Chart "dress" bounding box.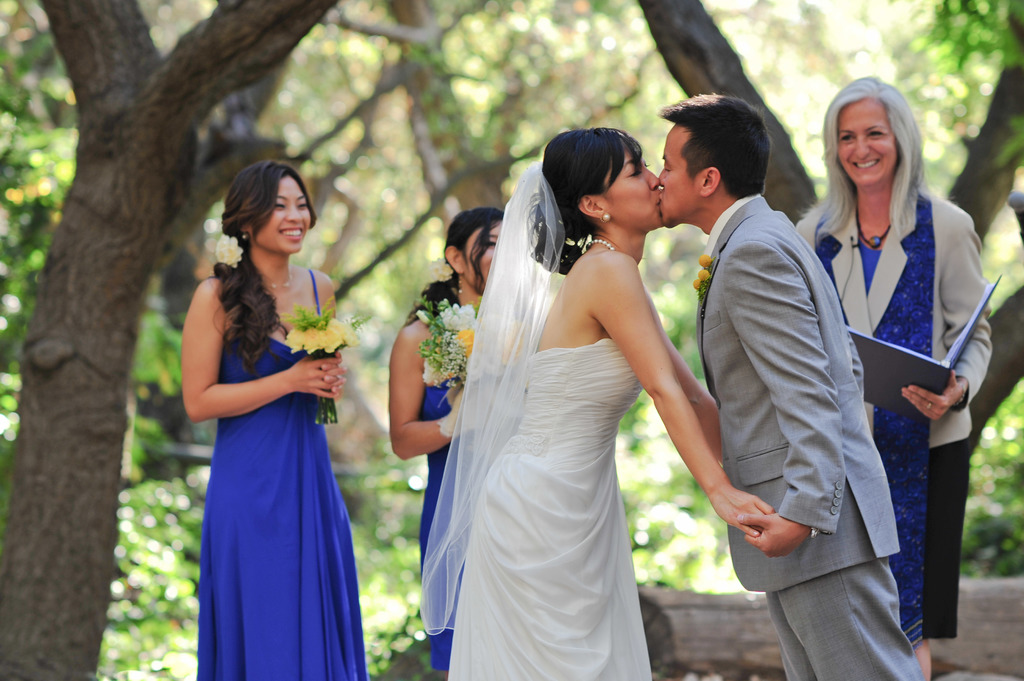
Charted: <bbox>198, 264, 365, 680</bbox>.
